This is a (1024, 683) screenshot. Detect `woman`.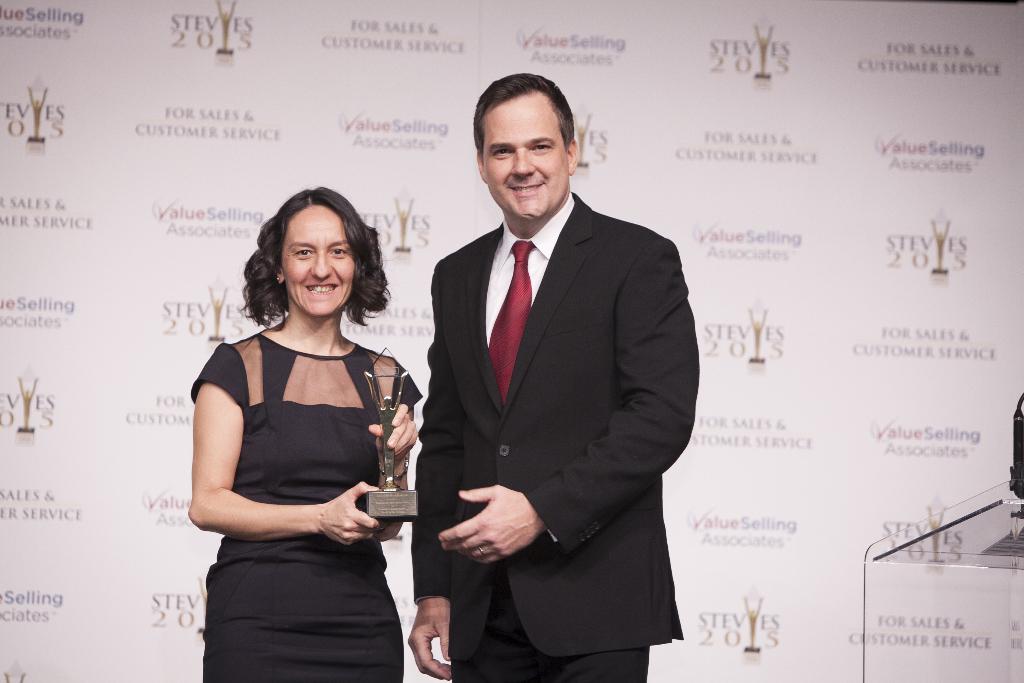
detection(184, 179, 424, 664).
